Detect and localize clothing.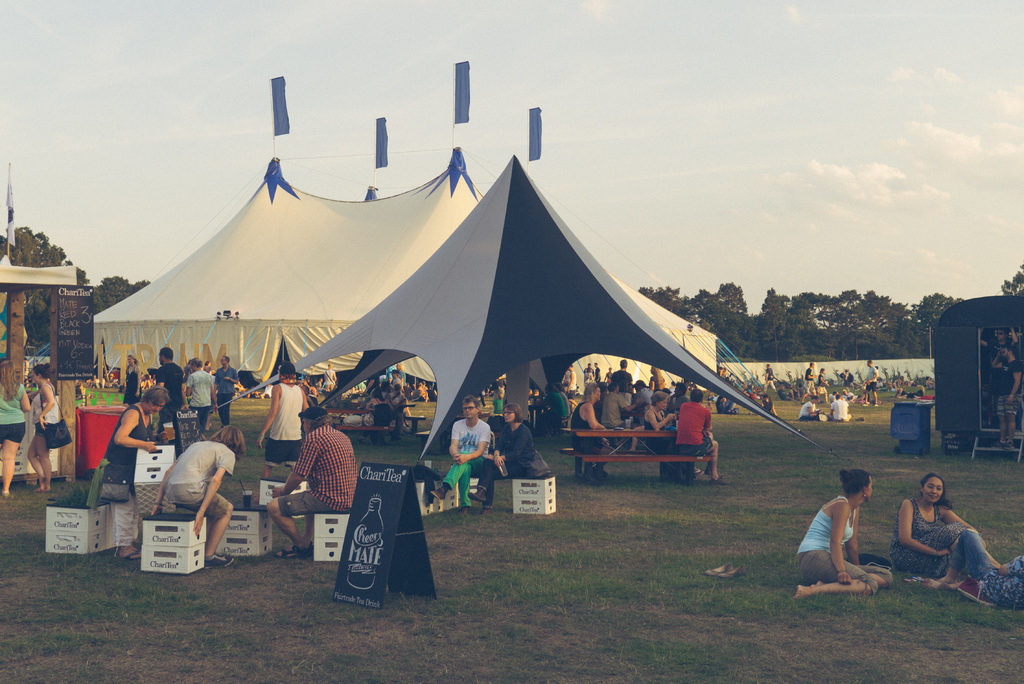
Localized at 122, 371, 140, 393.
